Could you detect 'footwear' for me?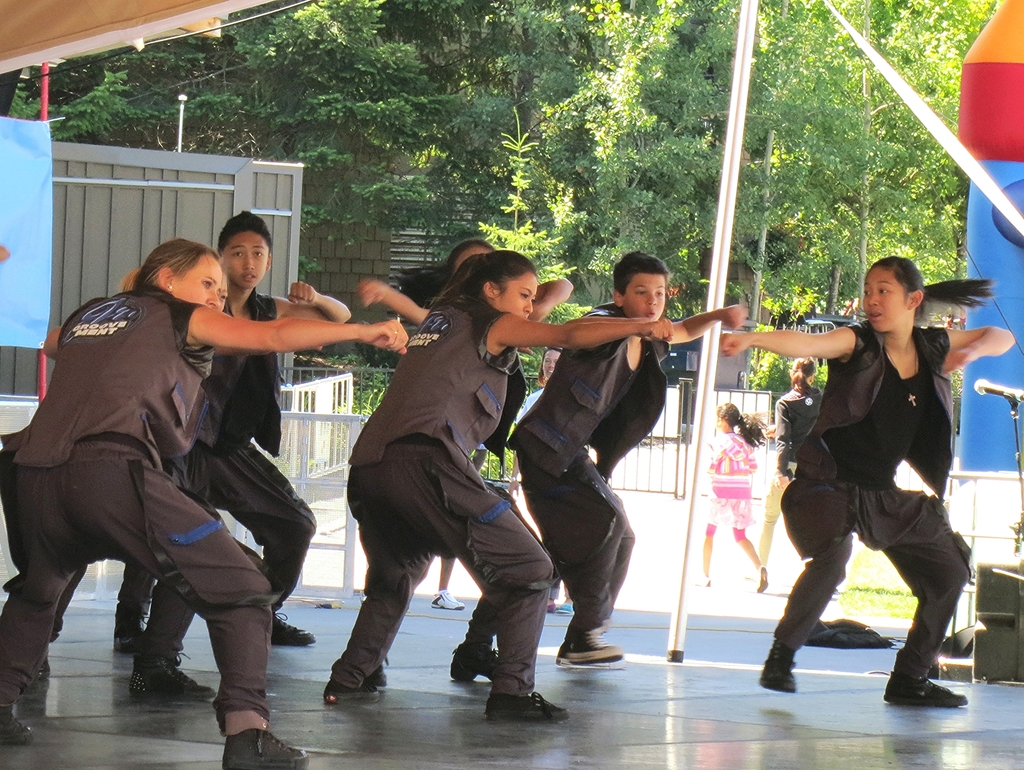
Detection result: (x1=112, y1=610, x2=148, y2=657).
